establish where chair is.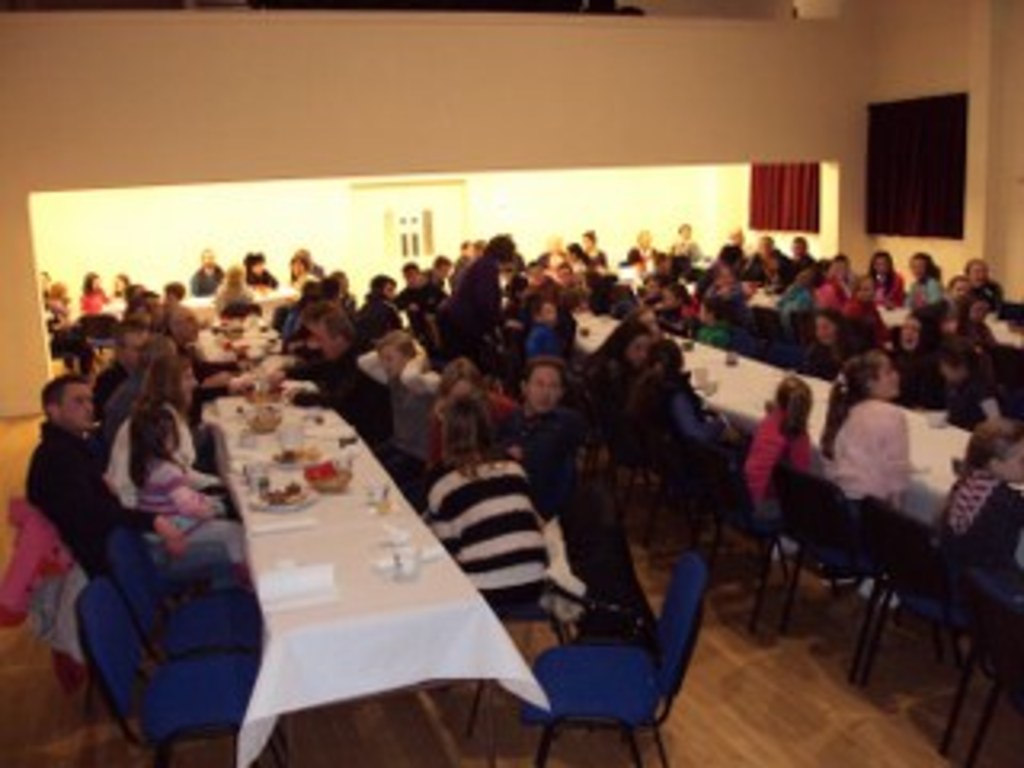
Established at locate(547, 454, 579, 509).
